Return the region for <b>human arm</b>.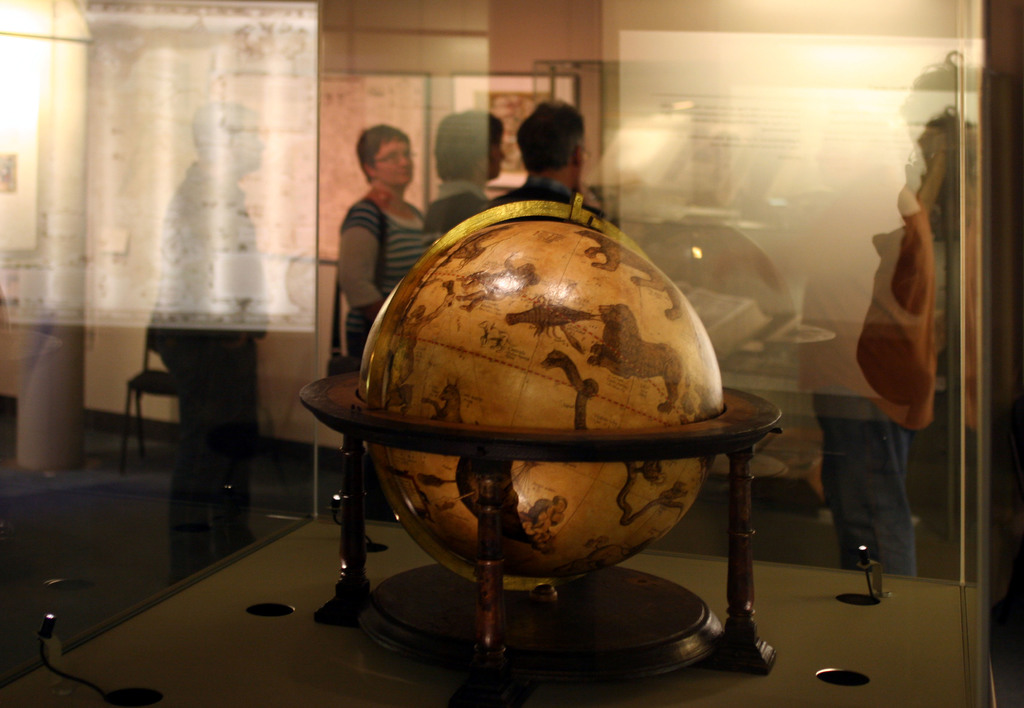
select_region(333, 191, 401, 302).
